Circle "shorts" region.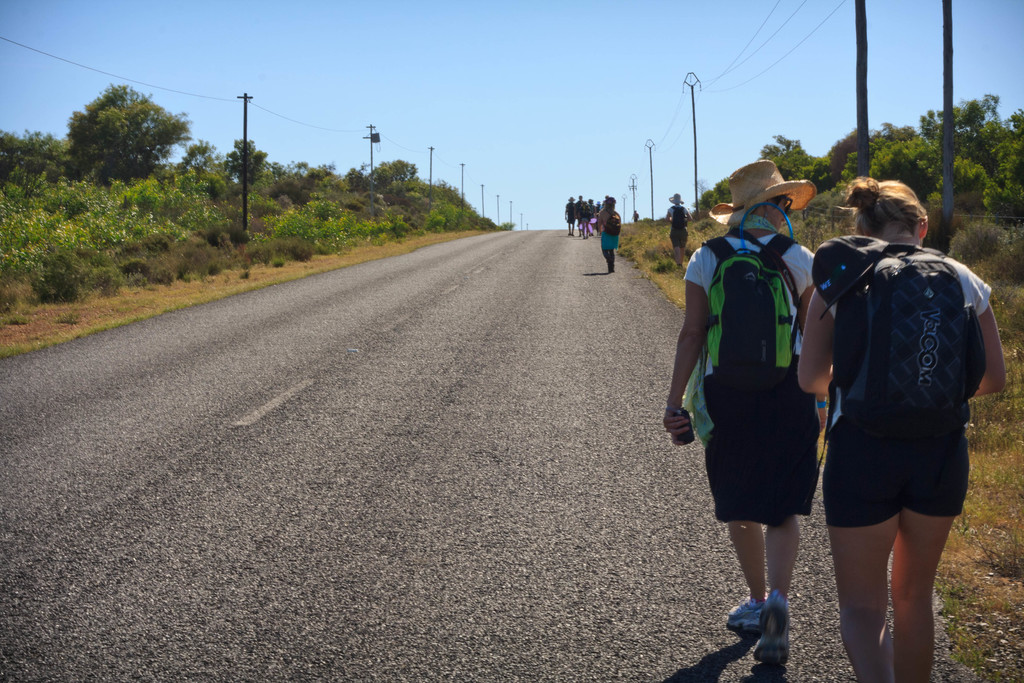
Region: (701, 393, 822, 529).
